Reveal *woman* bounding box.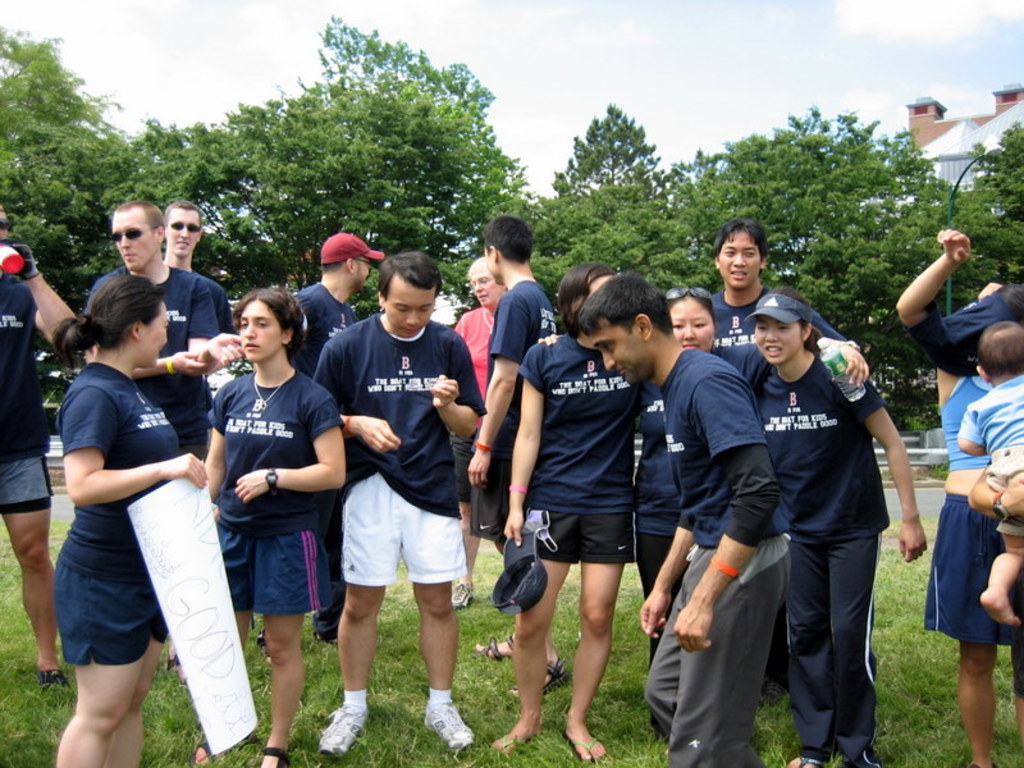
Revealed: <bbox>536, 283, 870, 663</bbox>.
